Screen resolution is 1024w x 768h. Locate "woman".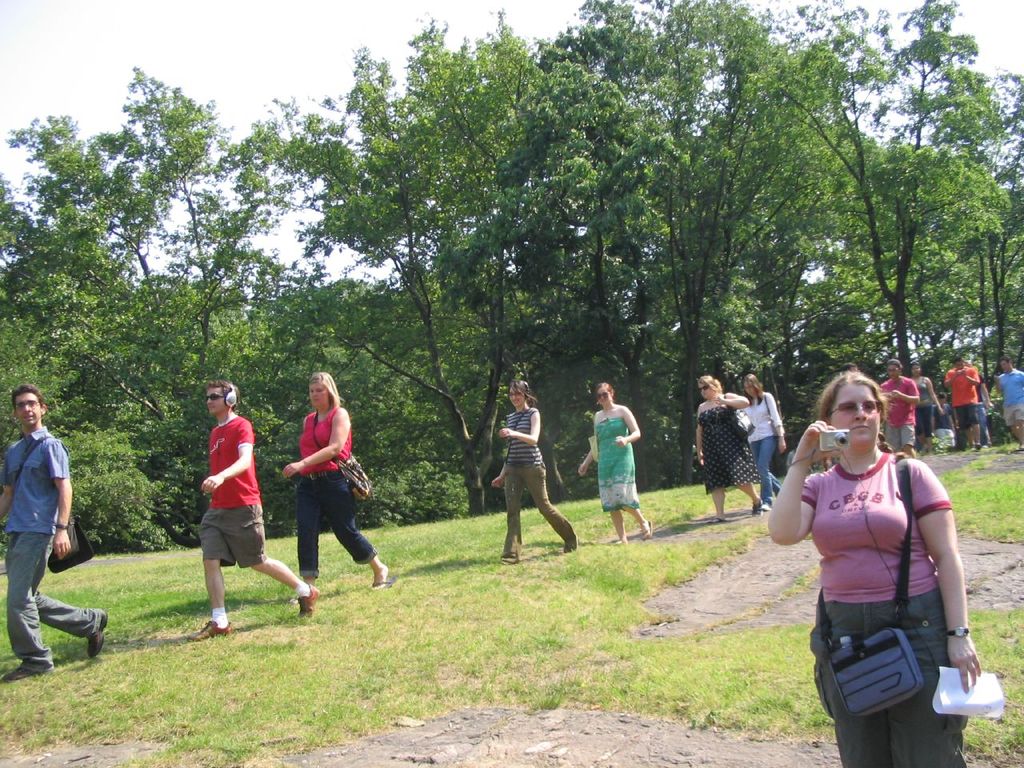
730 374 790 507.
